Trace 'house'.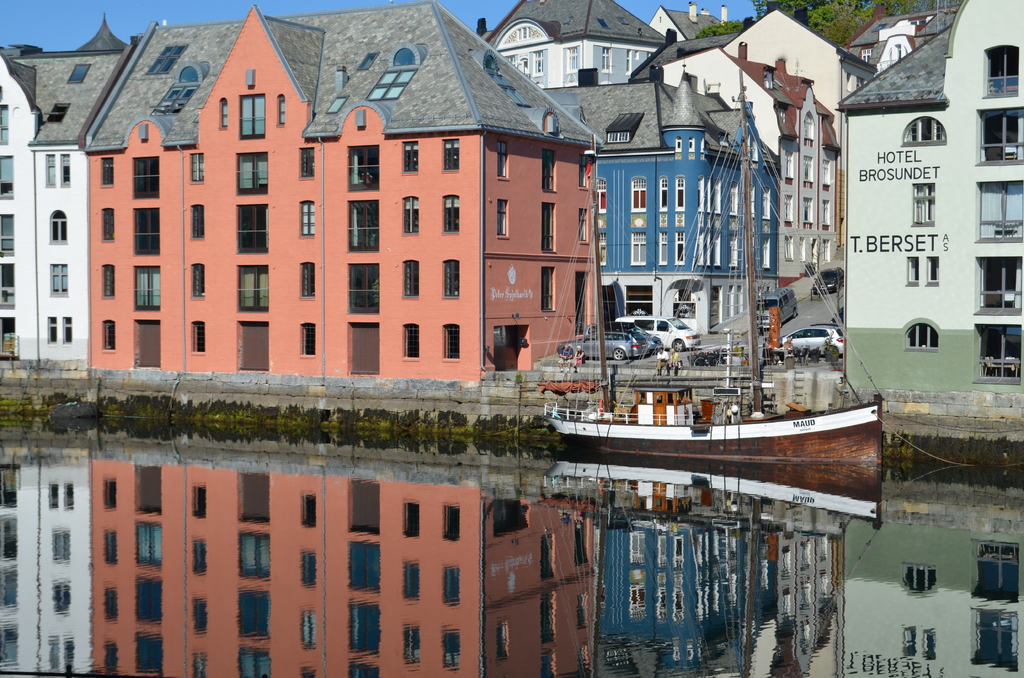
Traced to (left=0, top=414, right=92, bottom=677).
